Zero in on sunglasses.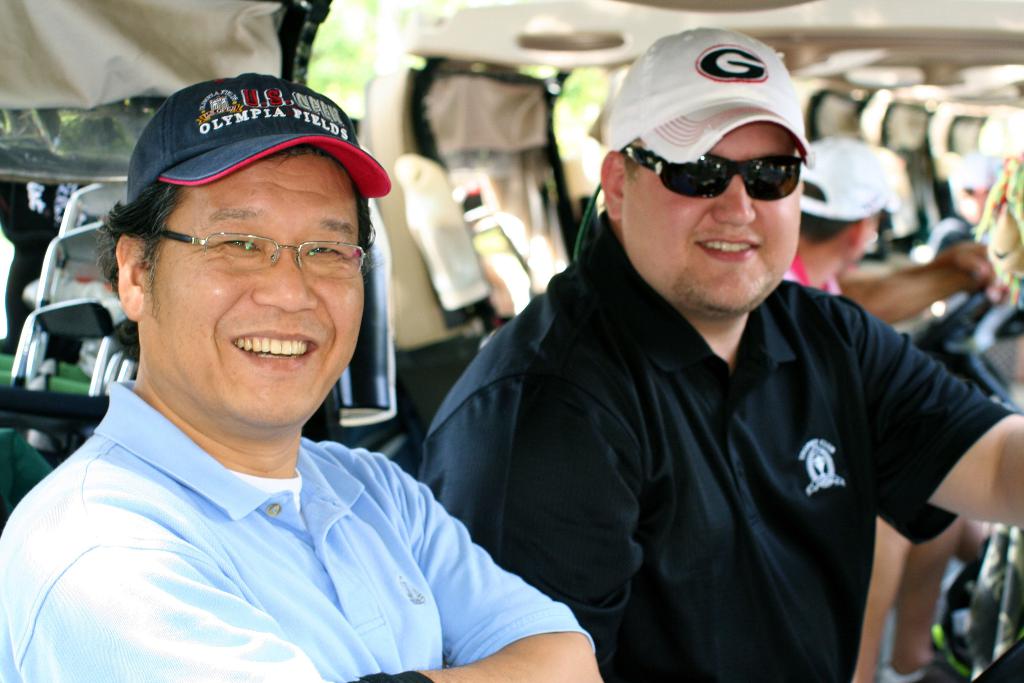
Zeroed in: [616,140,806,195].
